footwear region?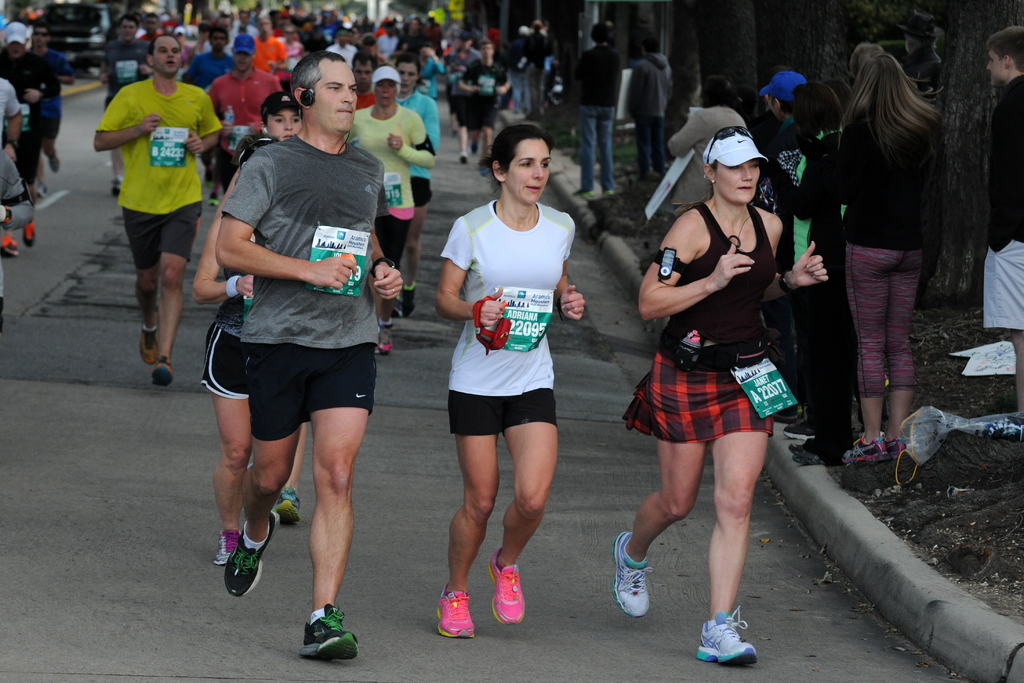
bbox(609, 529, 653, 620)
